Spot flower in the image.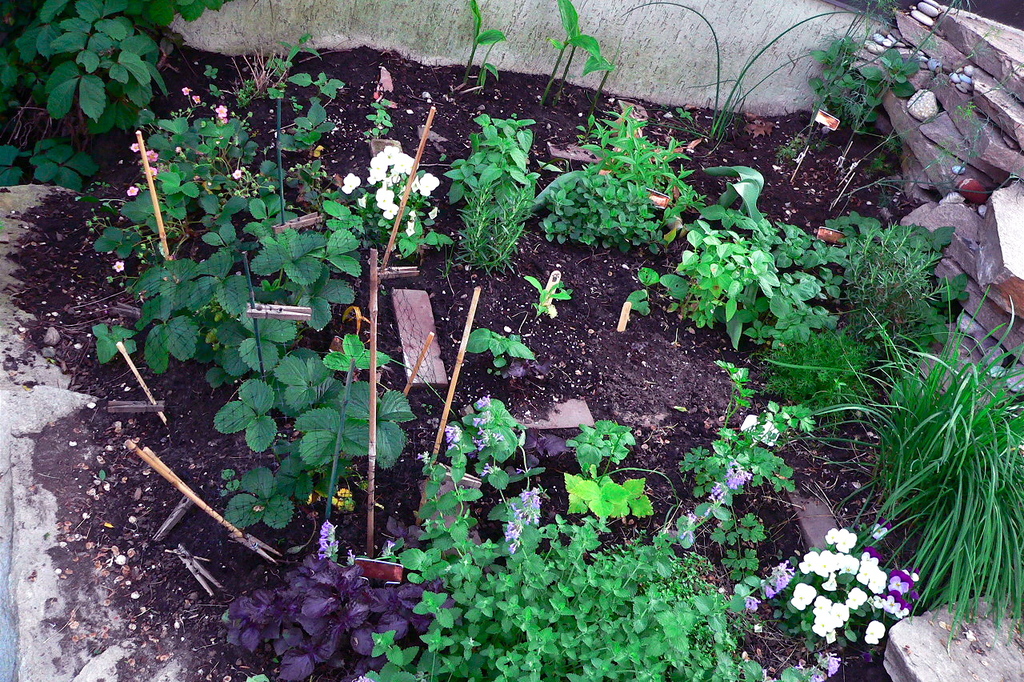
flower found at (145,150,159,162).
